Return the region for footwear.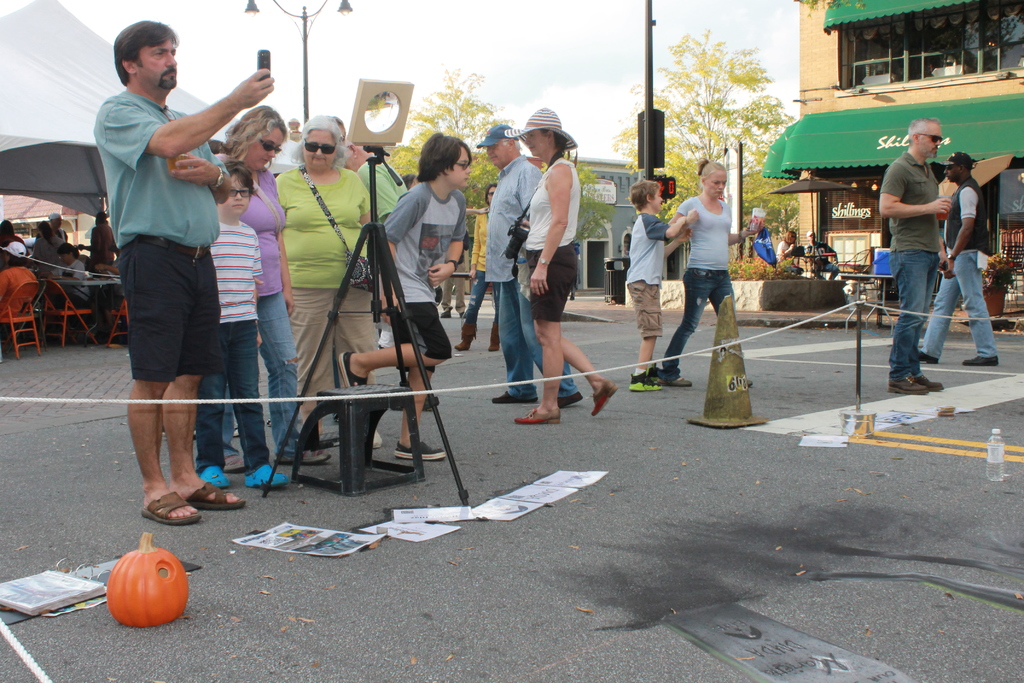
<box>336,352,365,386</box>.
